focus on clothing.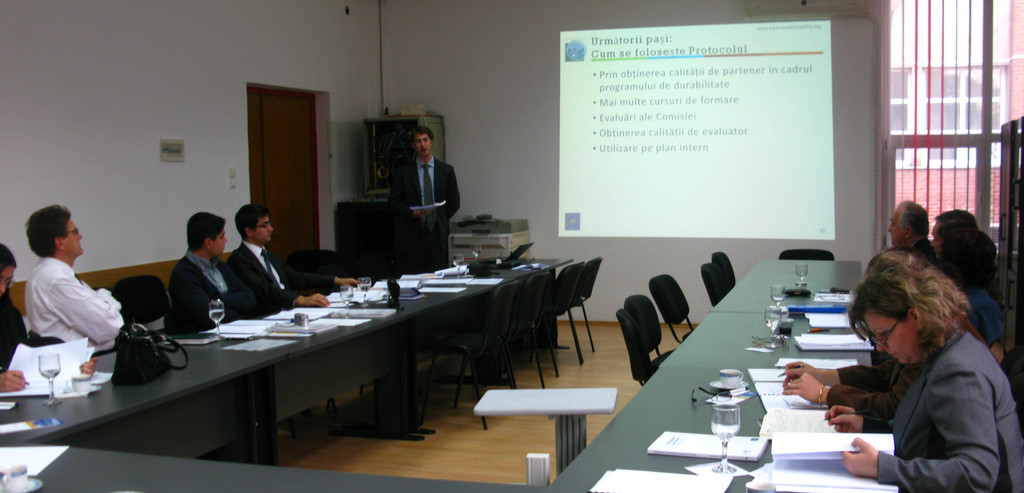
Focused at <bbox>30, 252, 119, 351</bbox>.
